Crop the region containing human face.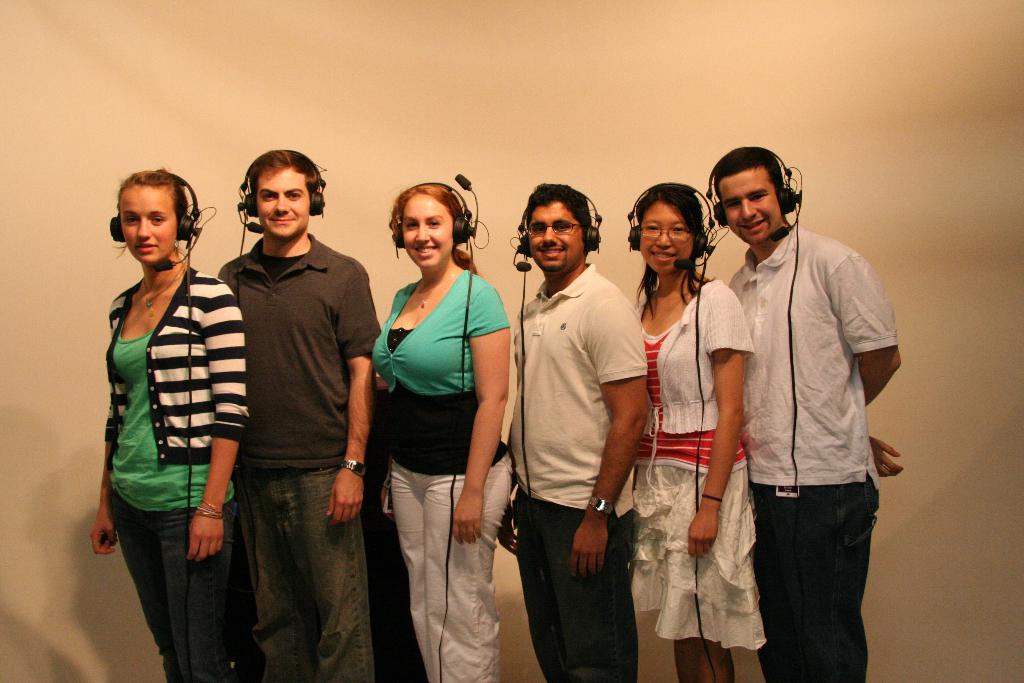
Crop region: 120,186,180,264.
